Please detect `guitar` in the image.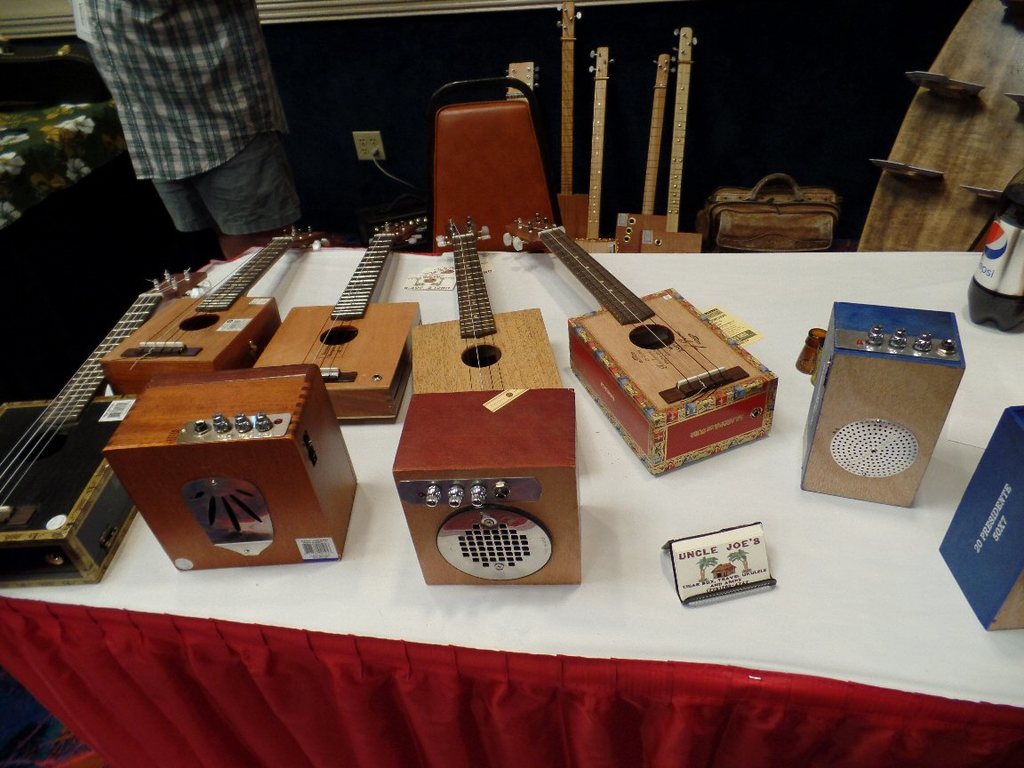
bbox=[571, 44, 612, 252].
